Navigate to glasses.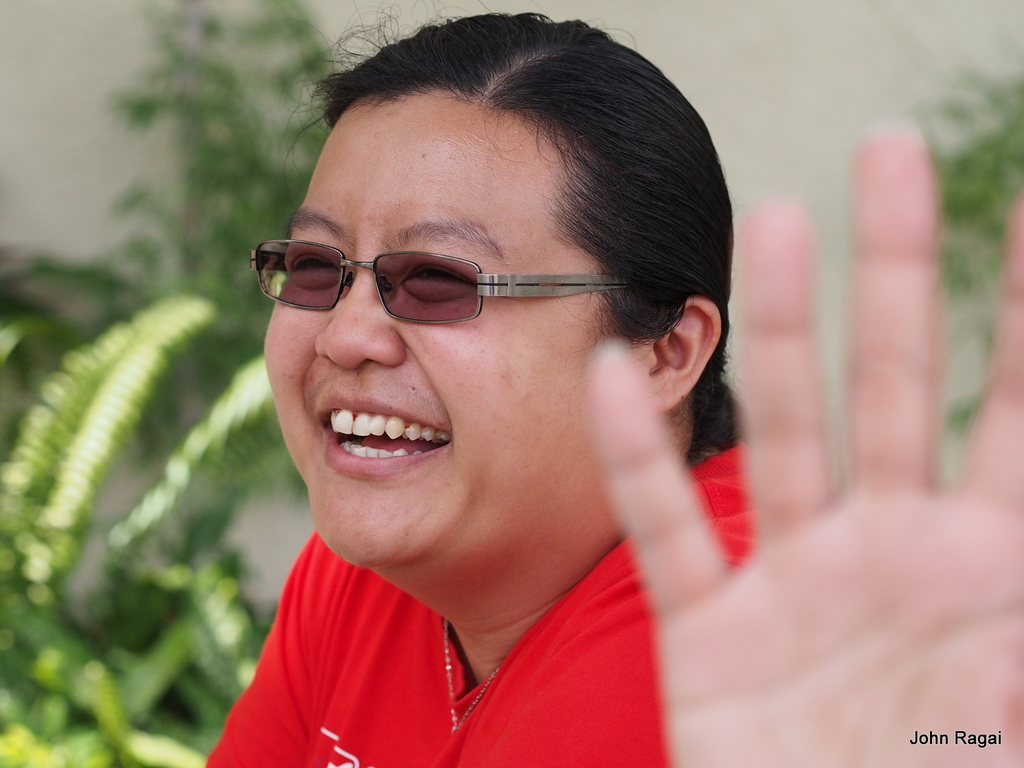
Navigation target: select_region(233, 221, 614, 335).
